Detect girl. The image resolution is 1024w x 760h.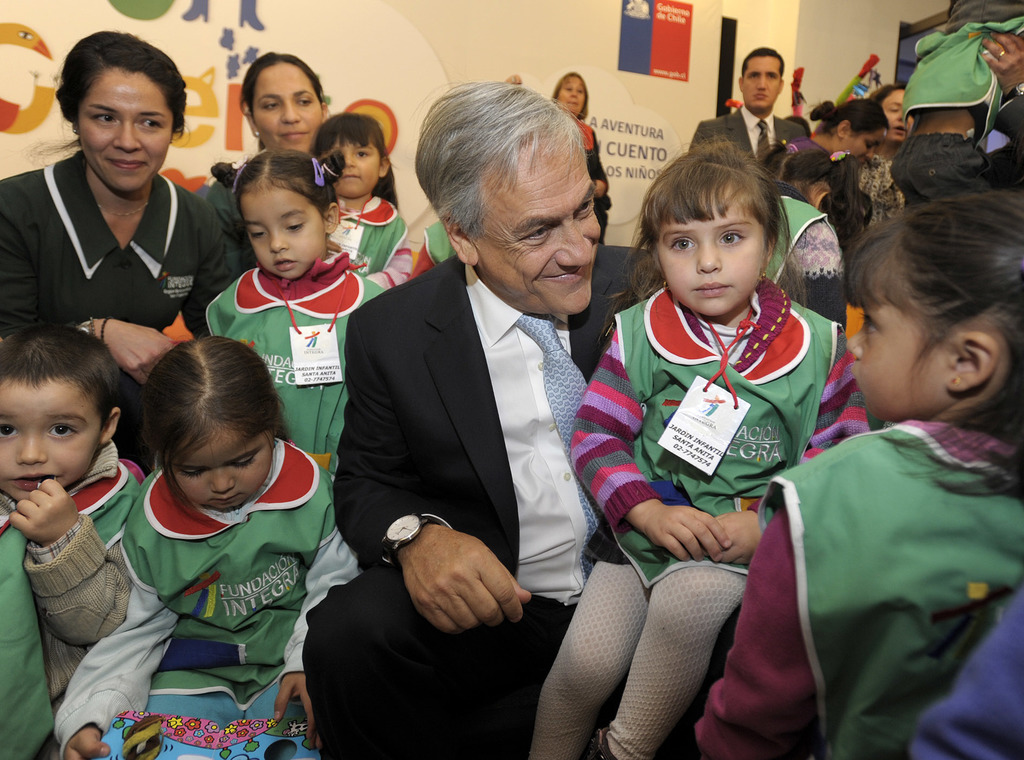
l=55, t=329, r=374, b=758.
